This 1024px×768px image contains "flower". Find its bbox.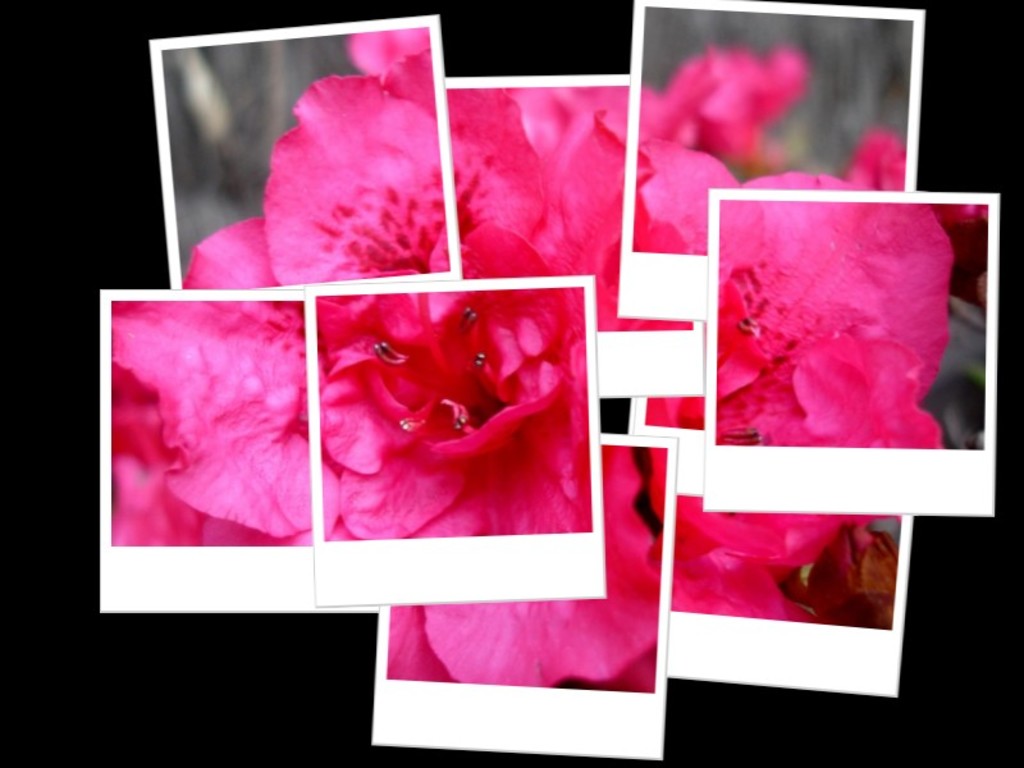
[646,396,705,434].
